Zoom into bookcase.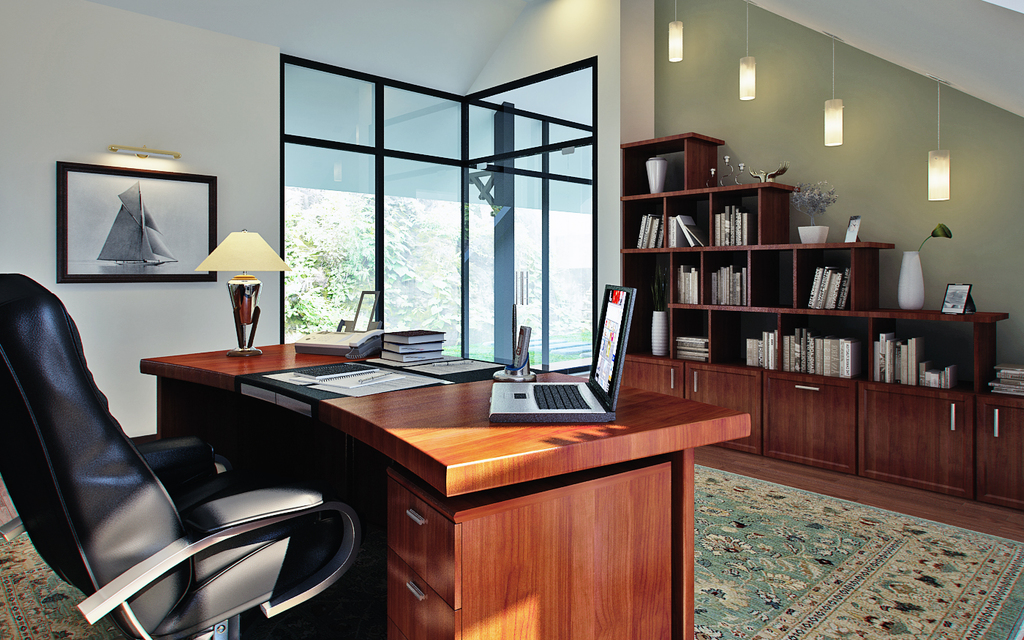
Zoom target: (left=615, top=129, right=1023, bottom=543).
